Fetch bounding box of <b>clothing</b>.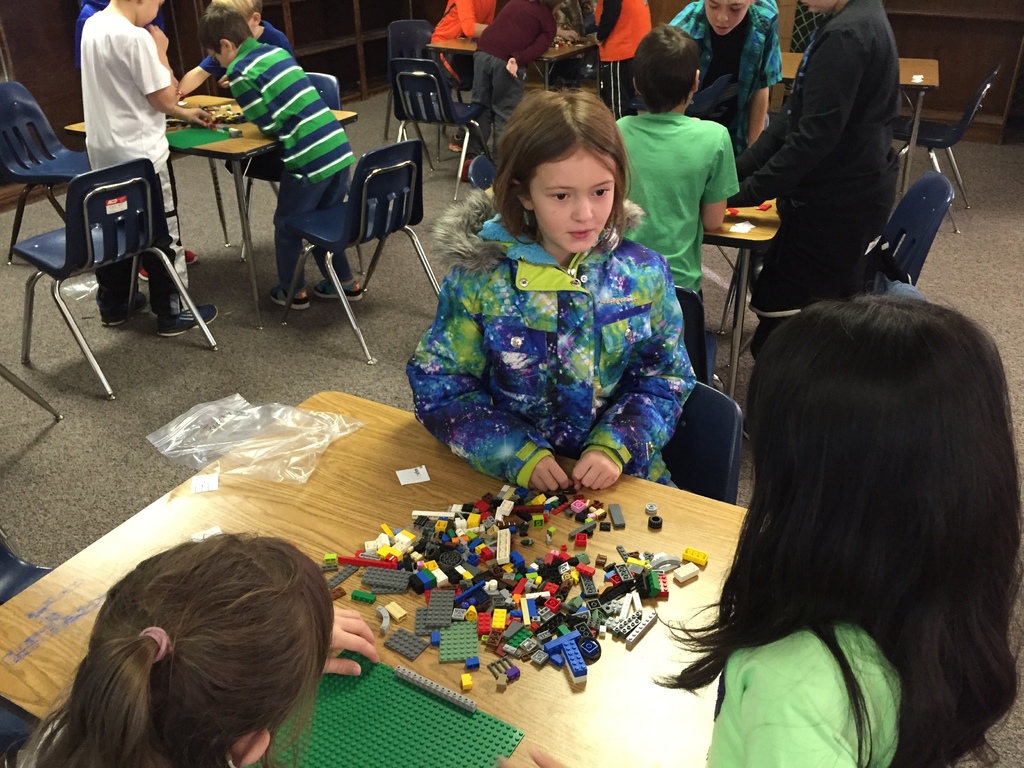
Bbox: box(711, 625, 904, 767).
